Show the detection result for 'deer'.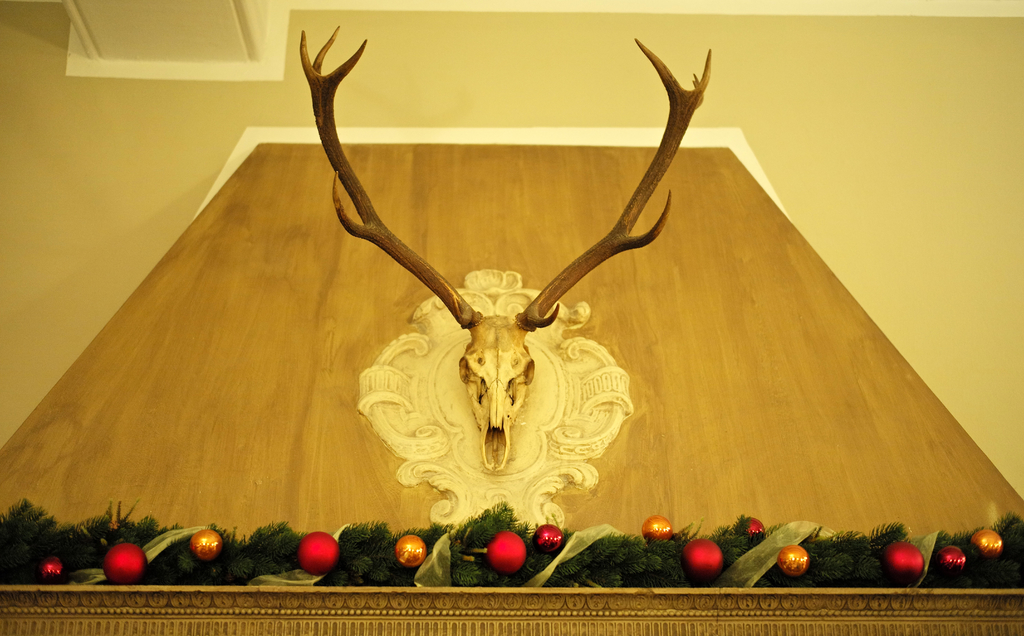
(x1=298, y1=26, x2=717, y2=474).
